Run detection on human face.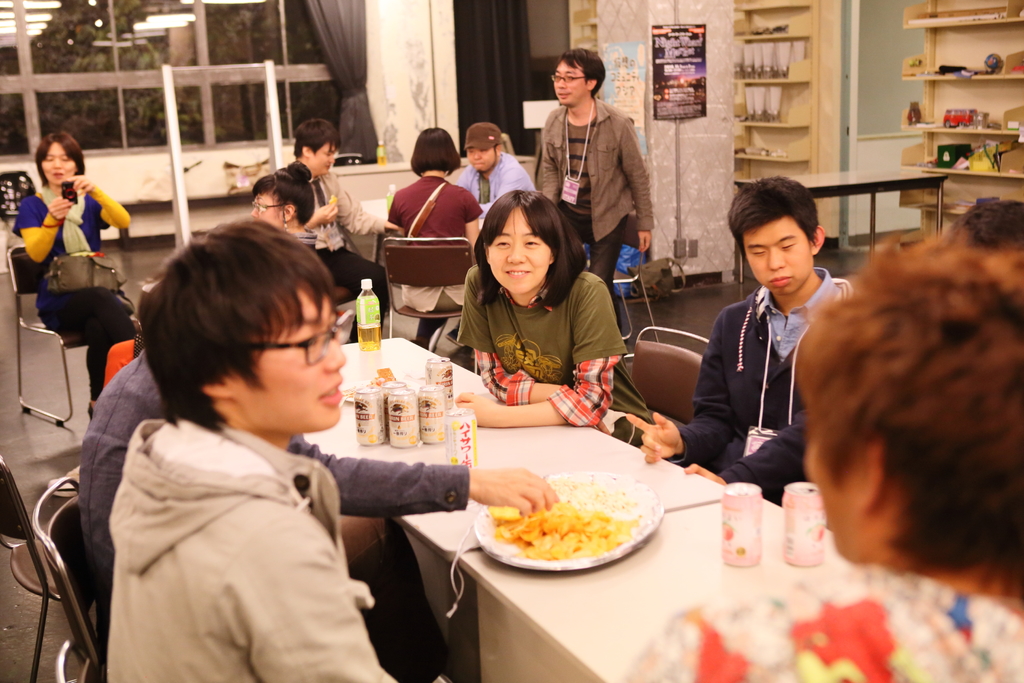
Result: bbox=(552, 60, 588, 104).
